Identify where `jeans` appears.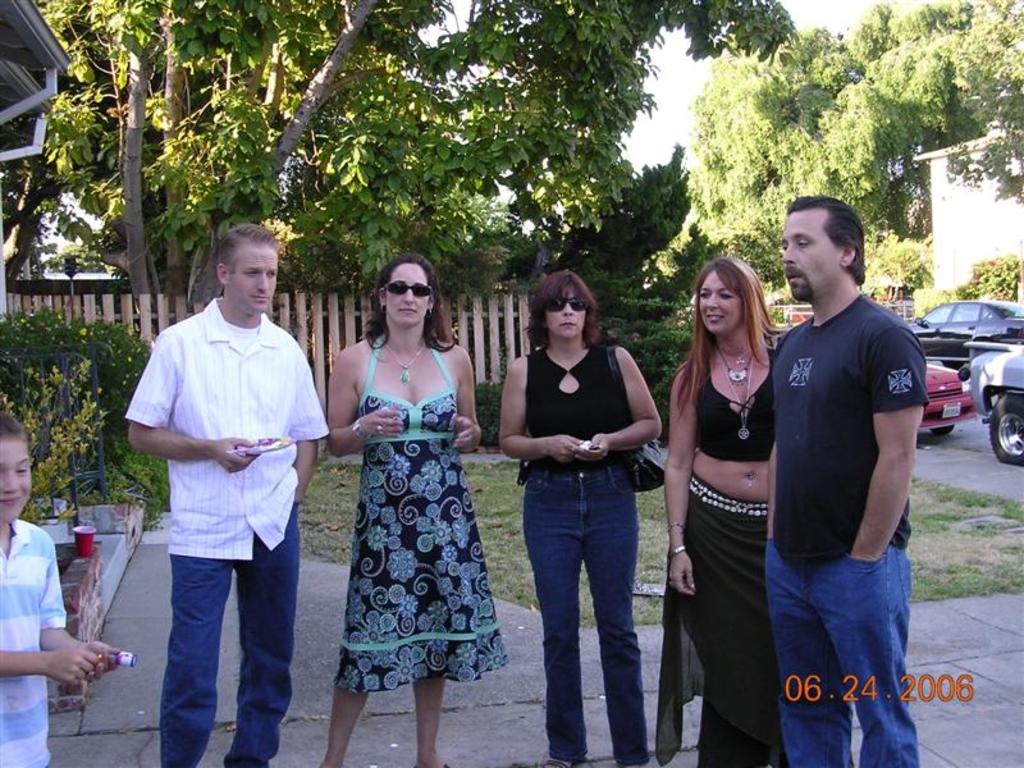
Appears at bbox(166, 500, 296, 767).
